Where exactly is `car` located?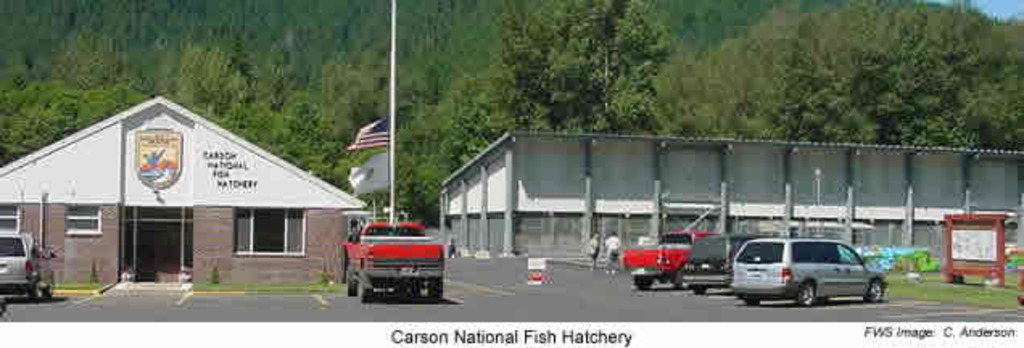
Its bounding box is 333, 213, 456, 311.
